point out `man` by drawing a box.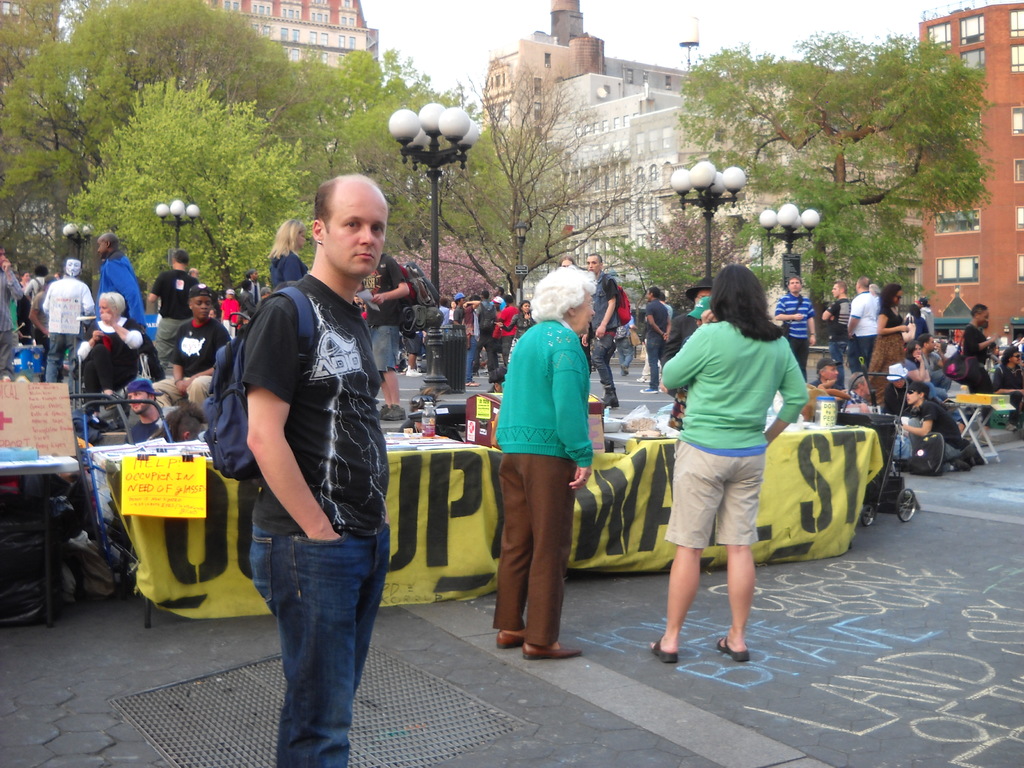
box=[447, 285, 525, 384].
